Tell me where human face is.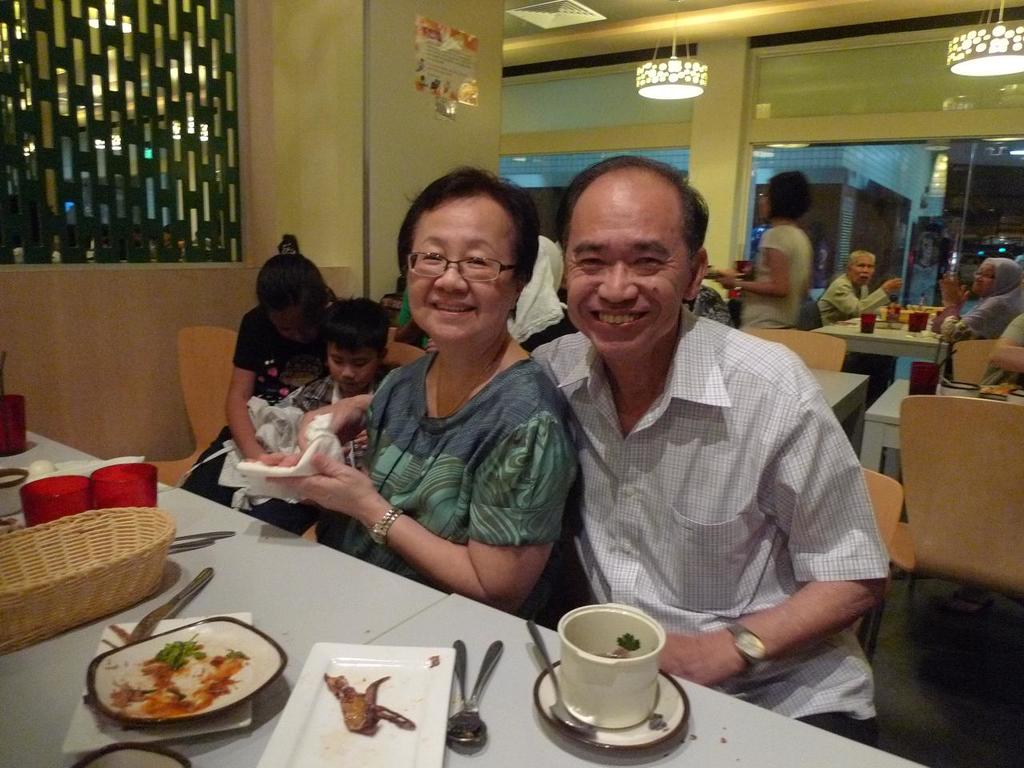
human face is at Rect(273, 304, 321, 348).
